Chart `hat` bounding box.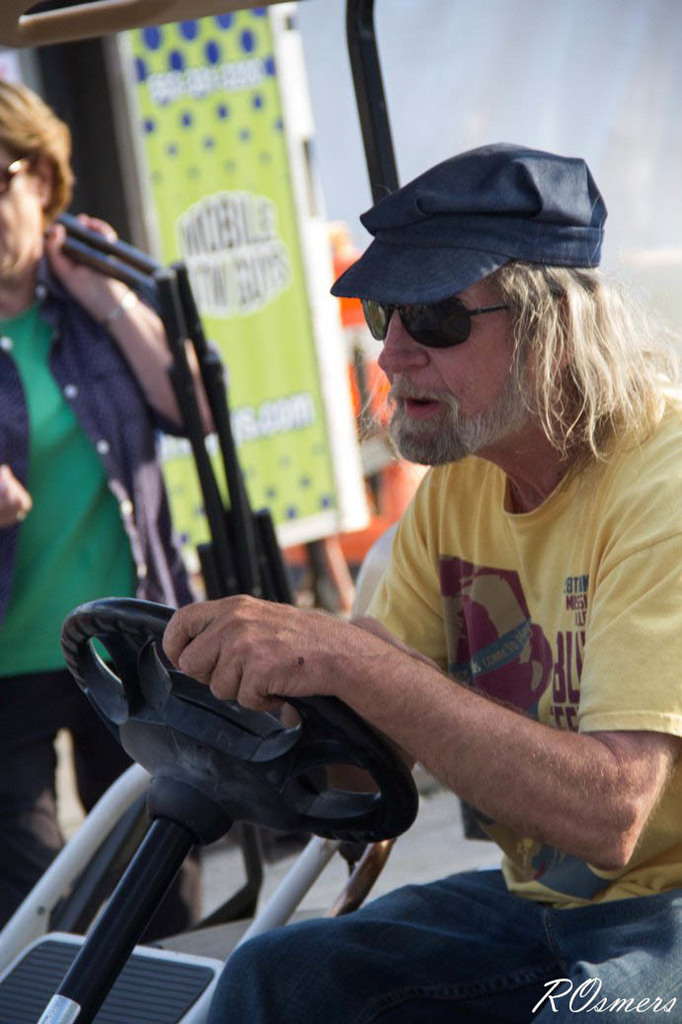
Charted: Rect(328, 136, 611, 303).
